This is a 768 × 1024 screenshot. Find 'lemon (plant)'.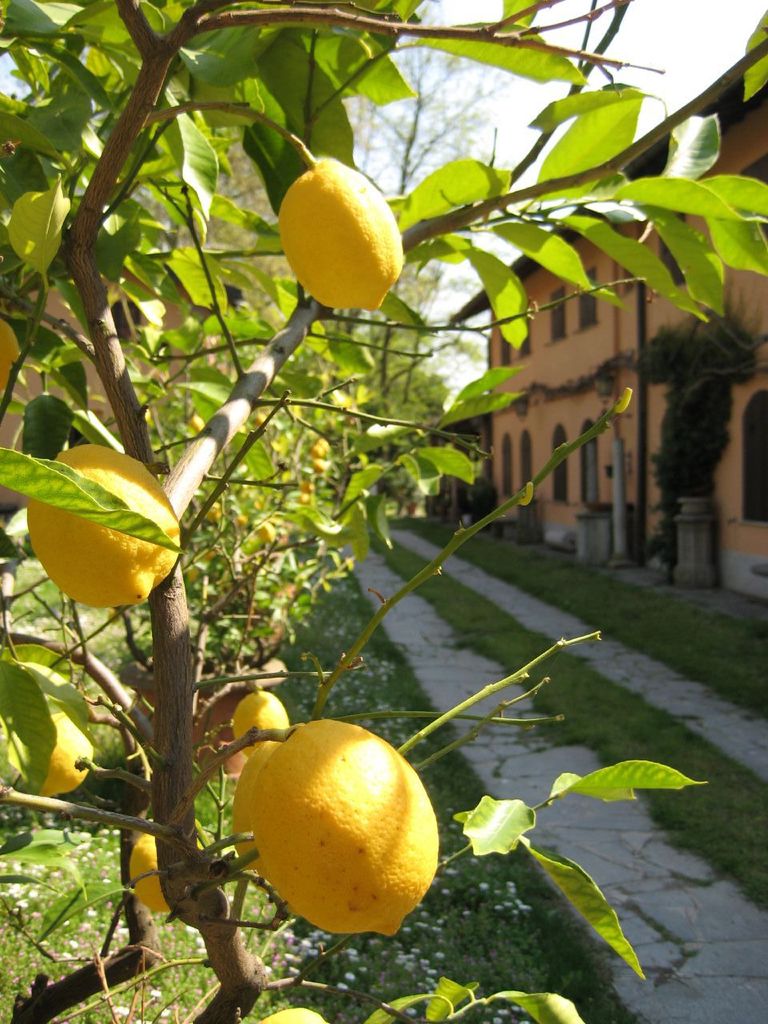
Bounding box: select_region(230, 690, 292, 751).
